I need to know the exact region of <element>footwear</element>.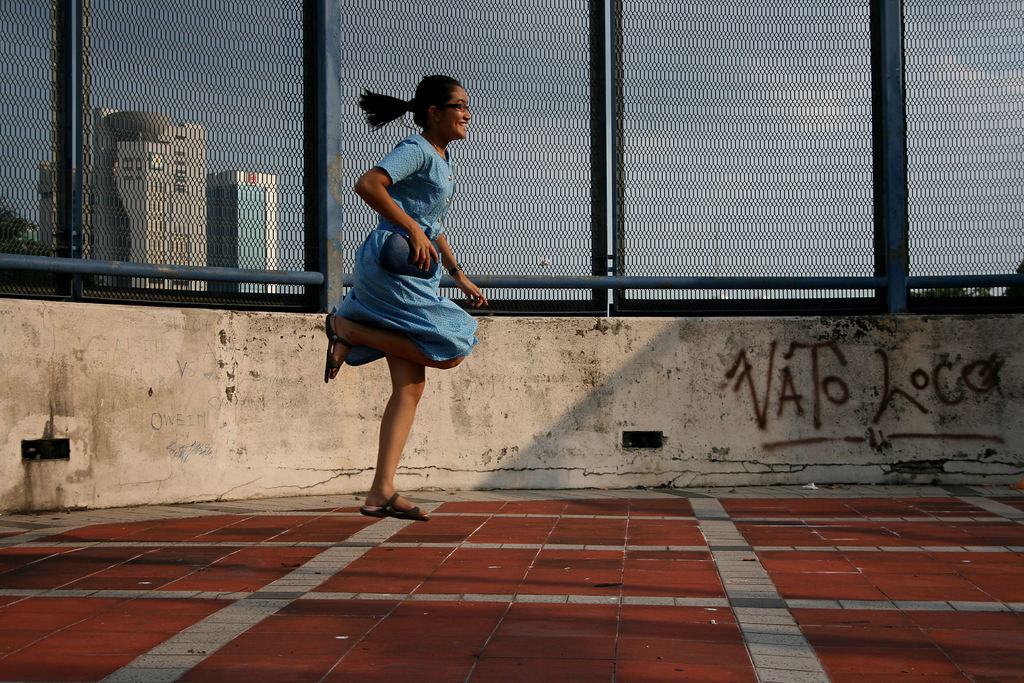
Region: select_region(324, 311, 349, 384).
